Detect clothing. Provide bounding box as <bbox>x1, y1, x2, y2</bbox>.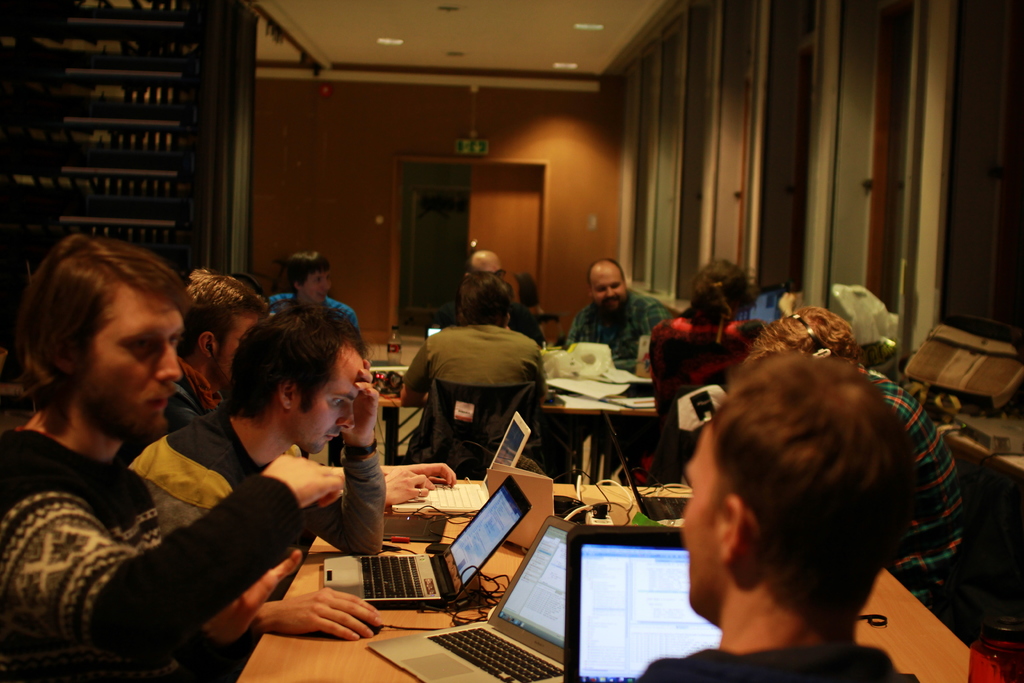
<bbox>634, 312, 766, 483</bbox>.
